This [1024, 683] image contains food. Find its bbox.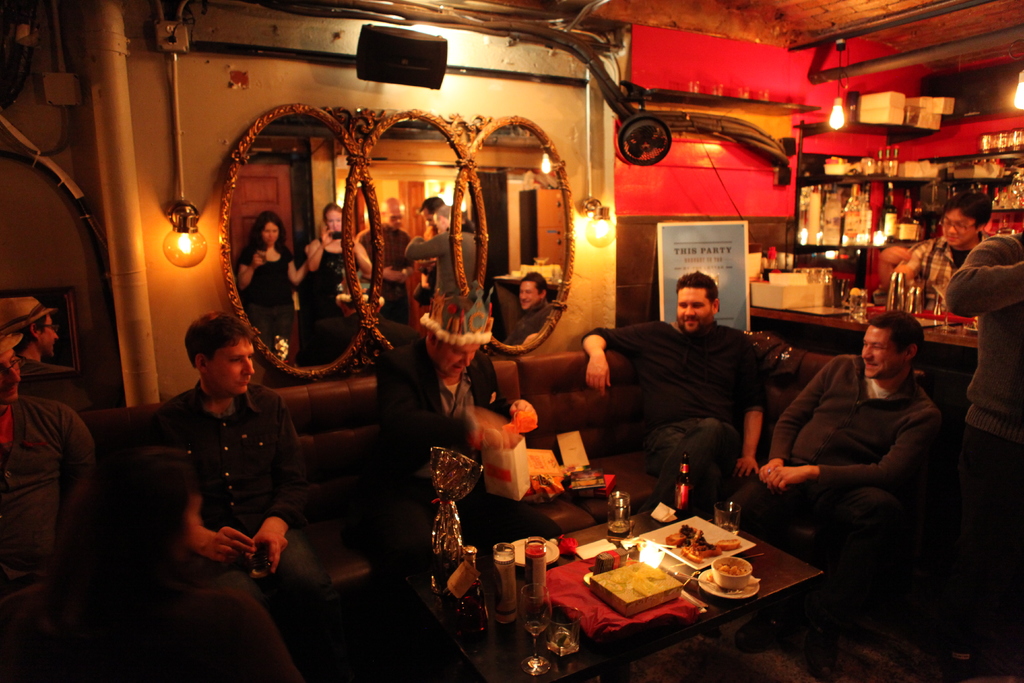
<bbox>717, 559, 748, 575</bbox>.
